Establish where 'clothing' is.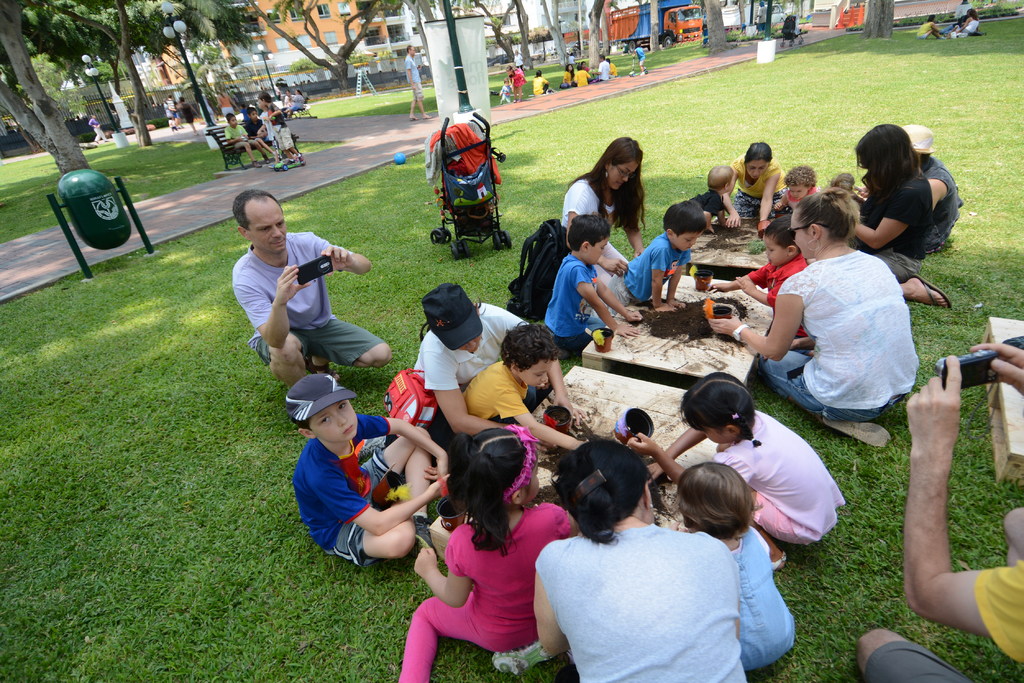
Established at pyautogui.locateOnScreen(860, 559, 1023, 682).
